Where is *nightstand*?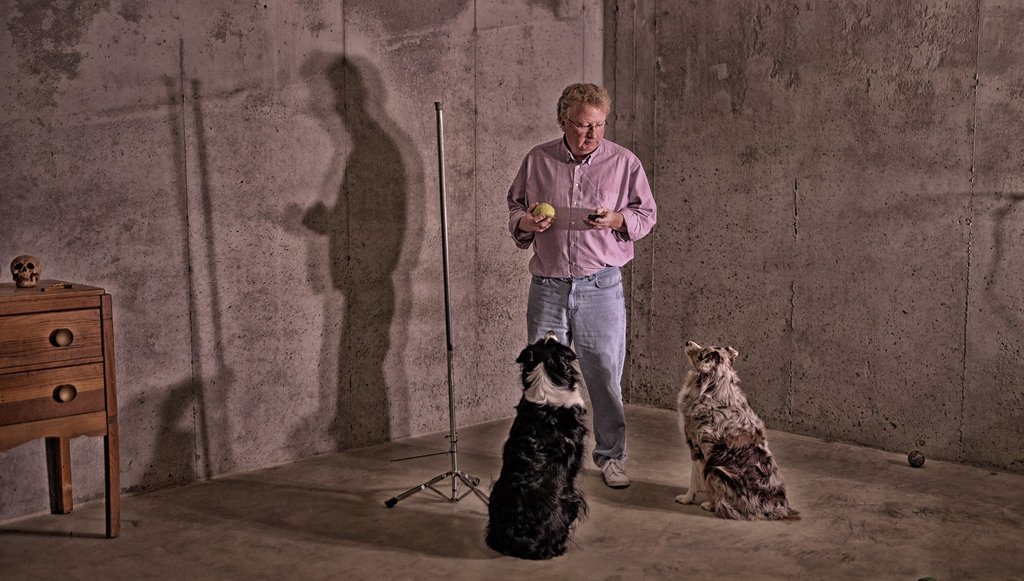
0:250:113:523.
